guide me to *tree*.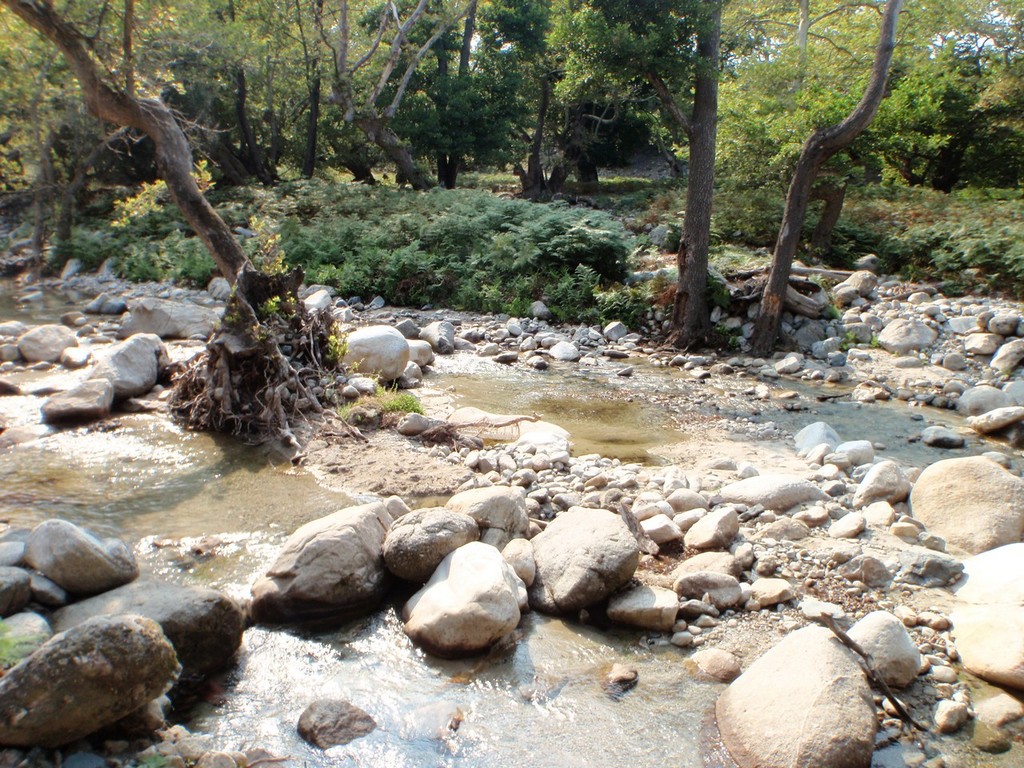
Guidance: BBox(550, 0, 735, 349).
